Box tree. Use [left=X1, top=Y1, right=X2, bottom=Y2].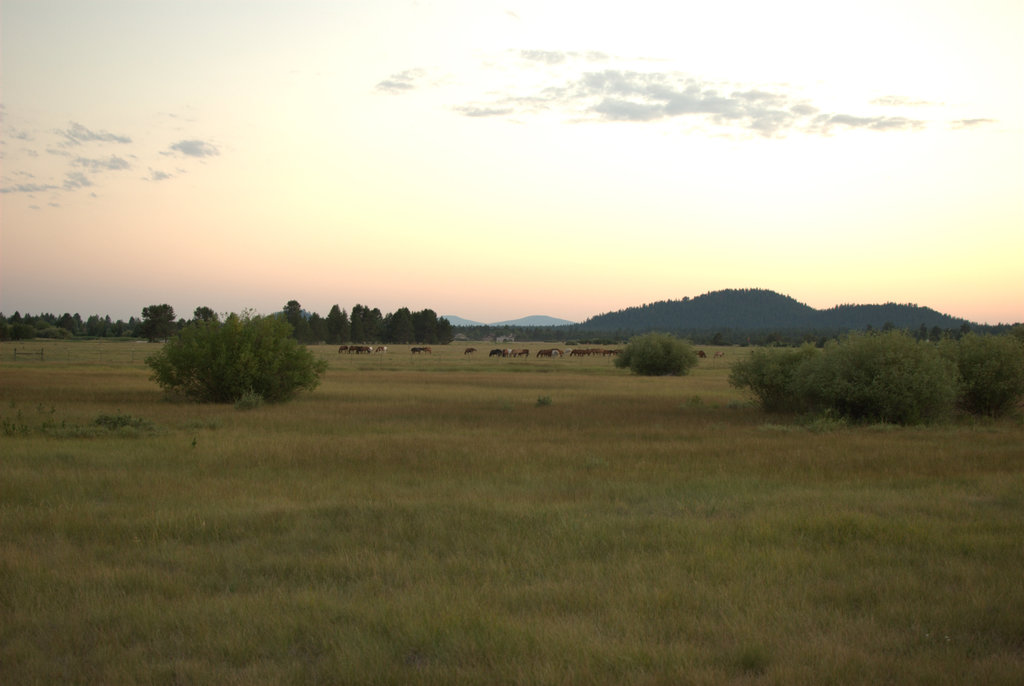
[left=196, top=305, right=218, bottom=325].
